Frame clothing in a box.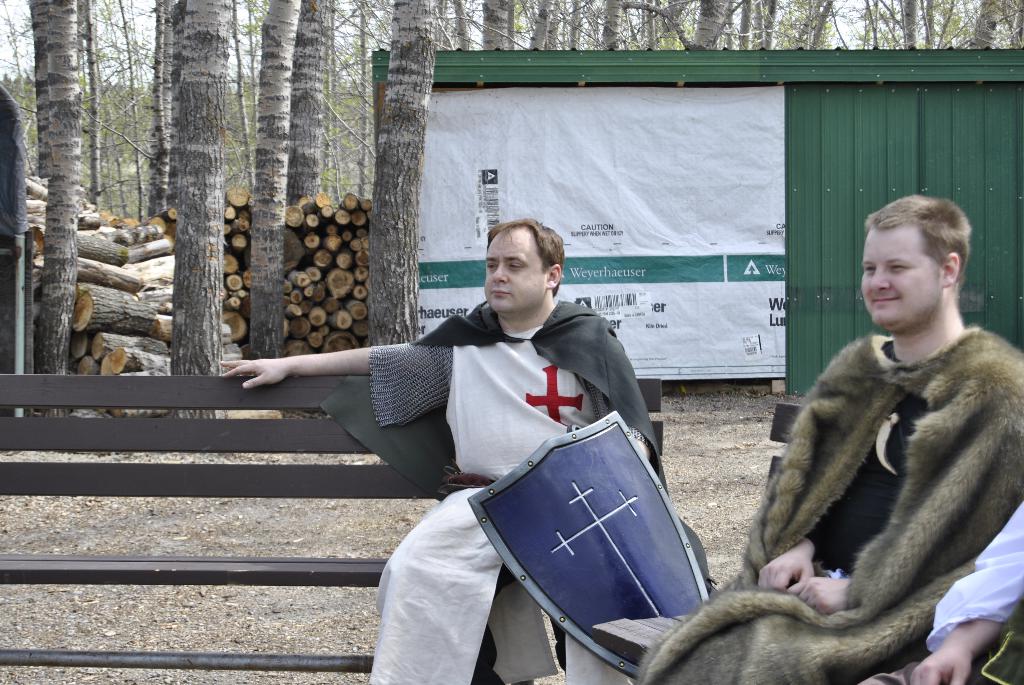
pyautogui.locateOnScreen(853, 505, 1023, 684).
